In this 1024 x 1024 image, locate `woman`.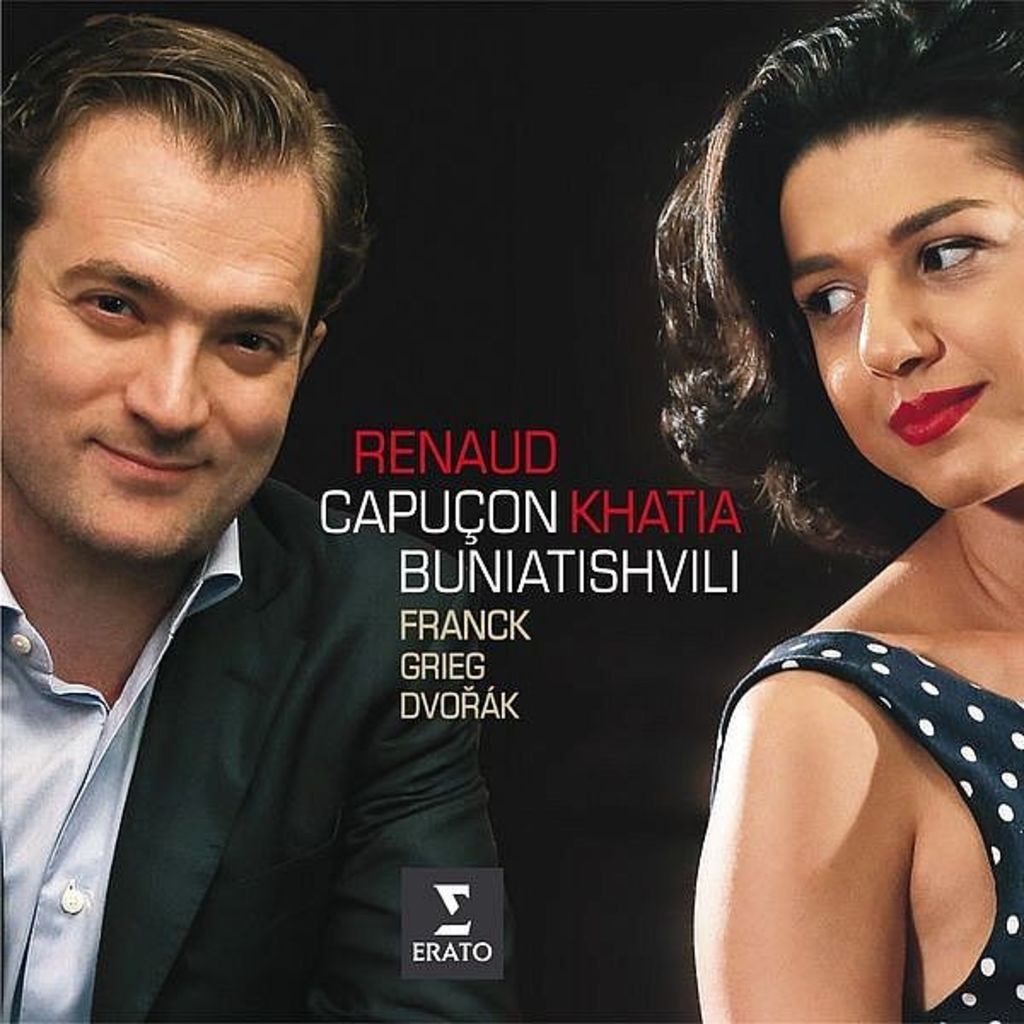
Bounding box: [643,10,1023,1017].
